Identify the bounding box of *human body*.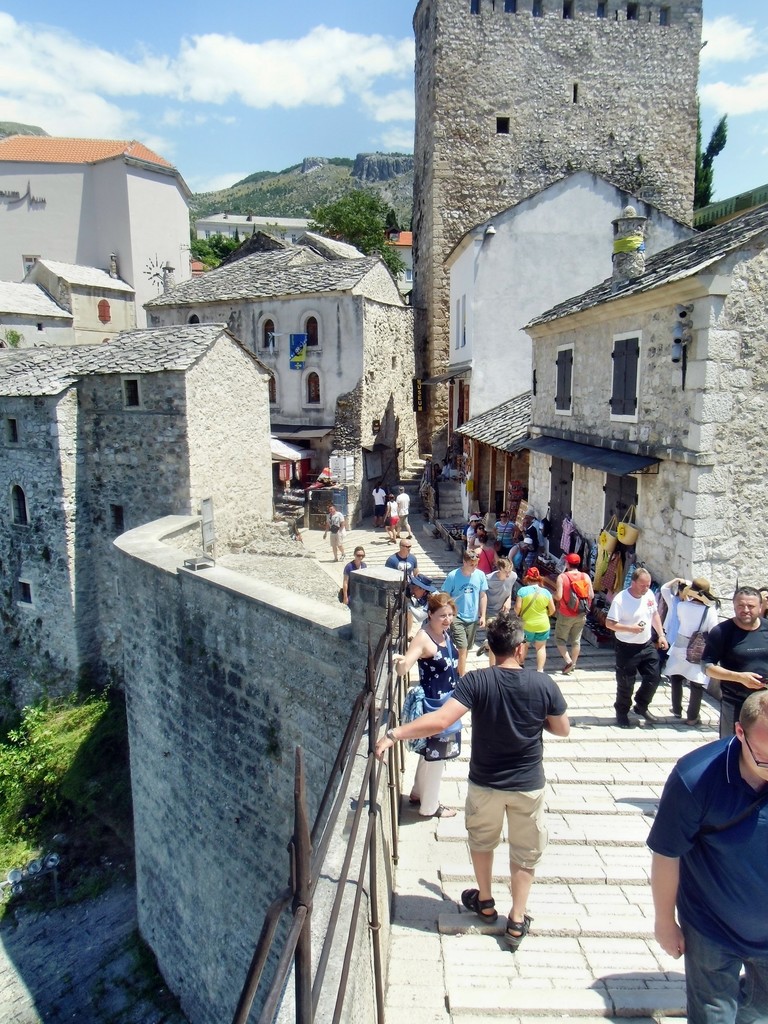
bbox(397, 484, 412, 533).
